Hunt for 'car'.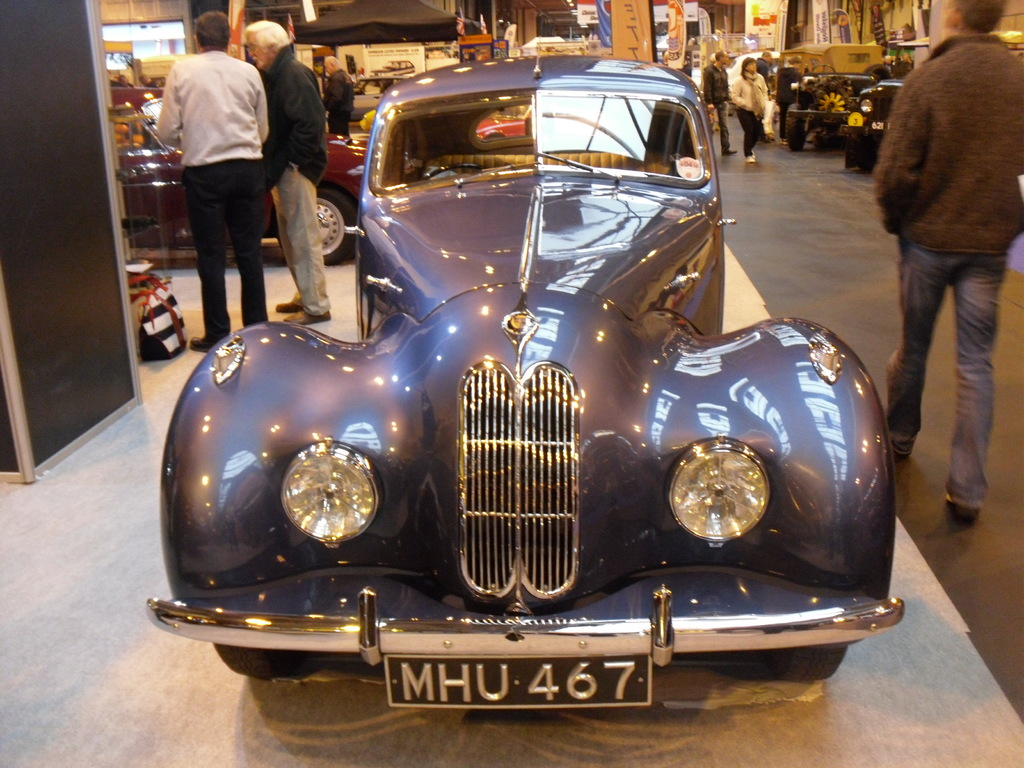
Hunted down at (842,77,900,163).
